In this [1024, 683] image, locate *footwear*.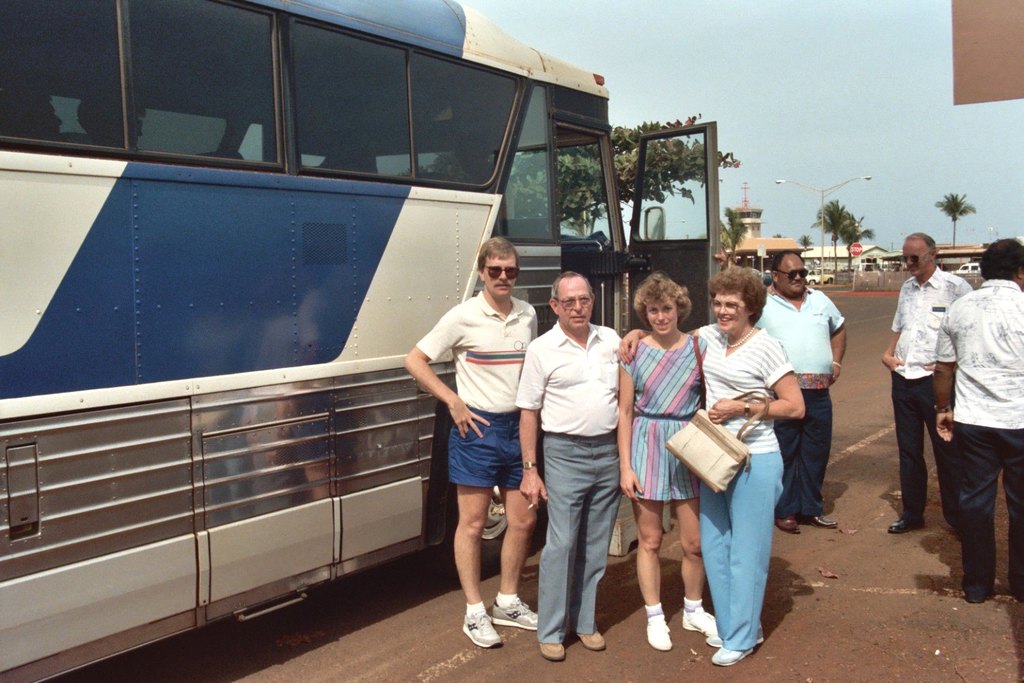
Bounding box: x1=457, y1=598, x2=522, y2=658.
